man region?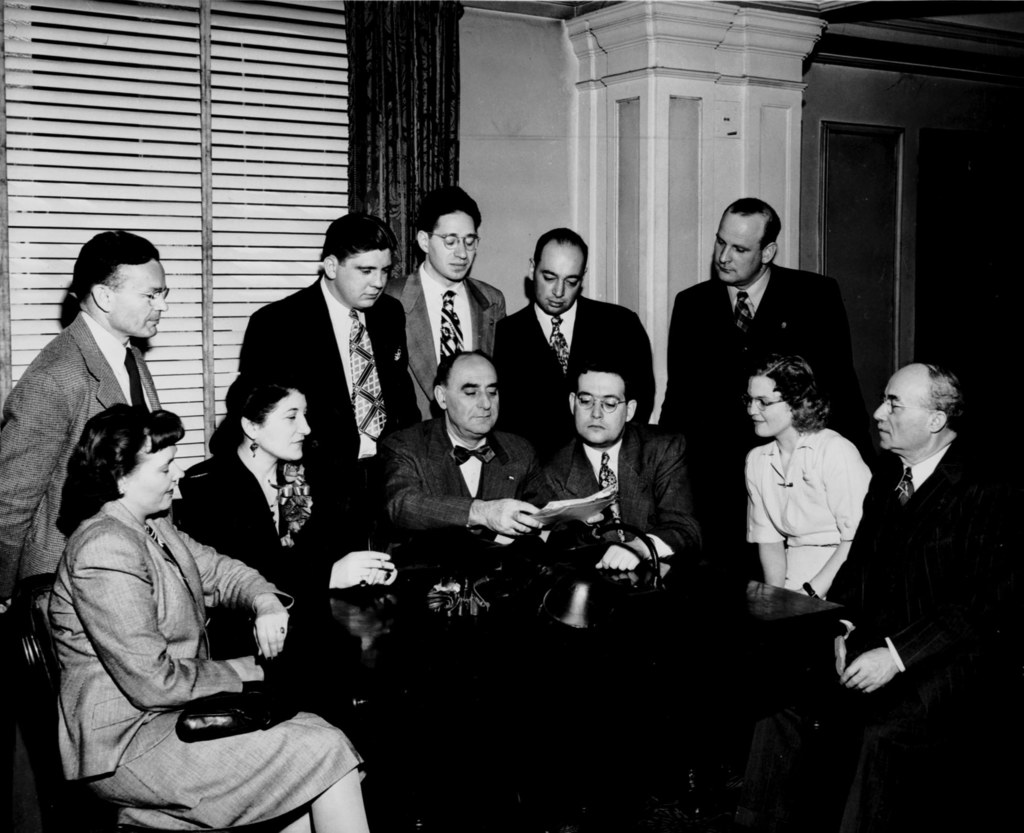
[x1=238, y1=209, x2=427, y2=533]
